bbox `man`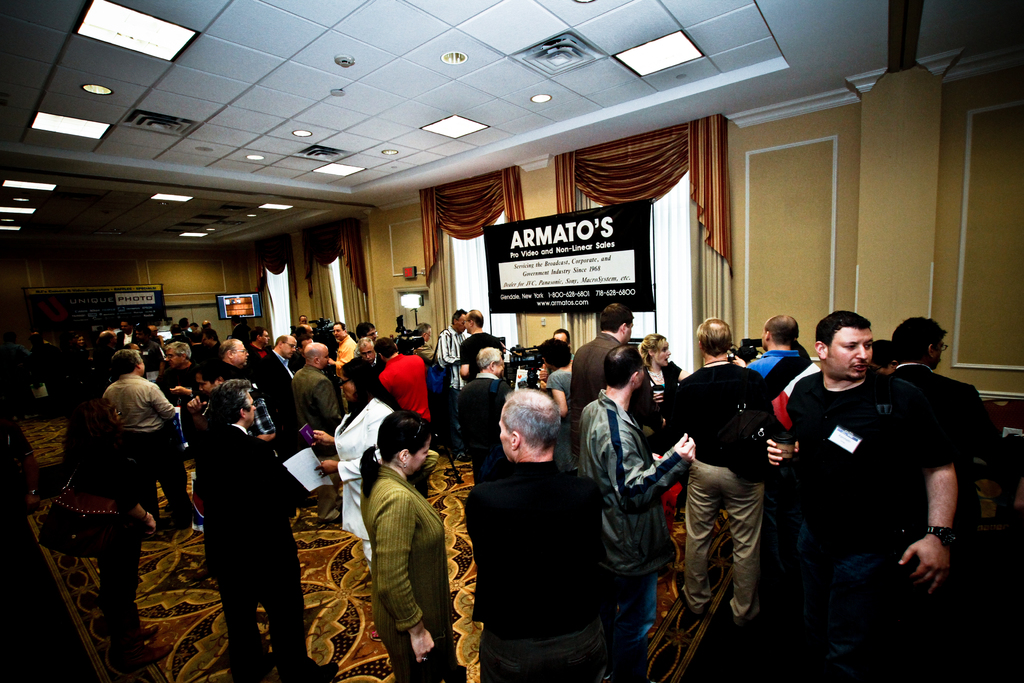
x1=352 y1=323 x2=378 y2=350
